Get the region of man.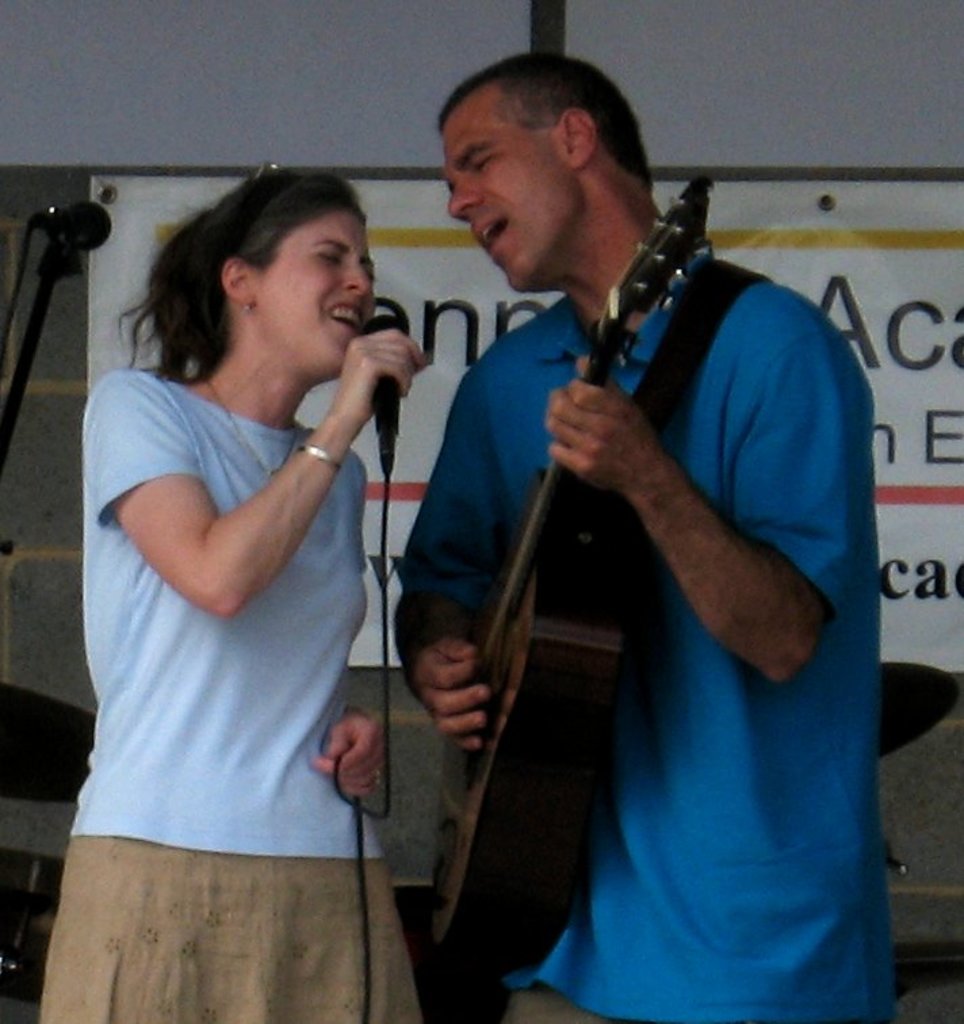
bbox(347, 70, 894, 1012).
